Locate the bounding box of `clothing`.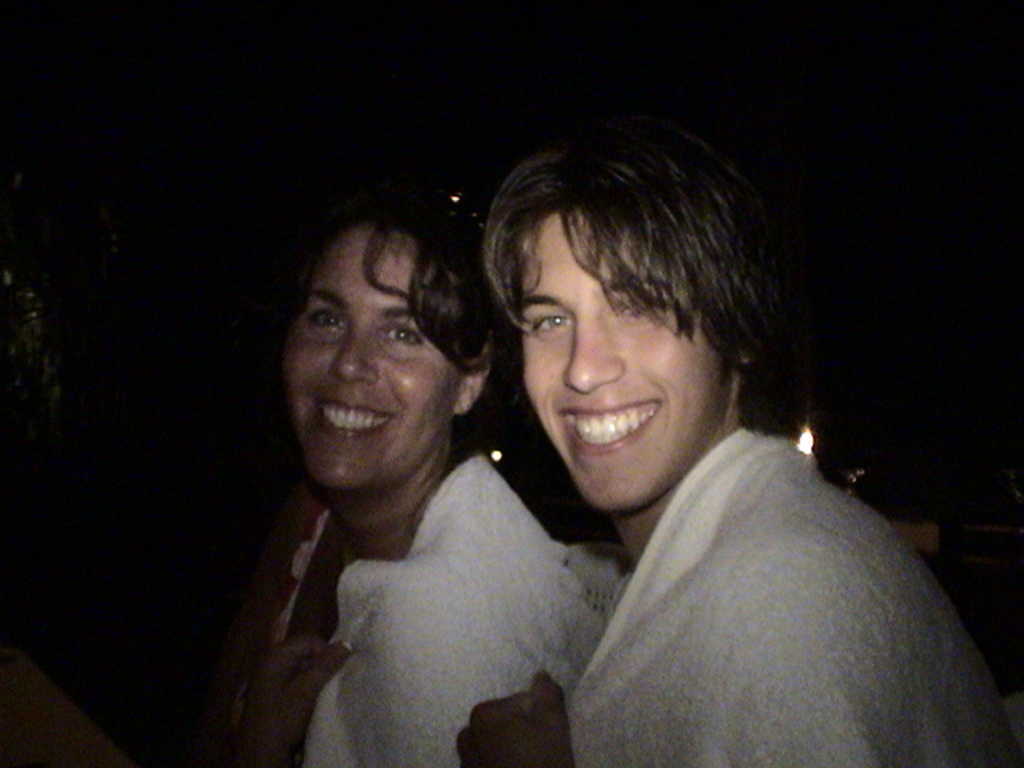
Bounding box: detection(565, 414, 1016, 766).
